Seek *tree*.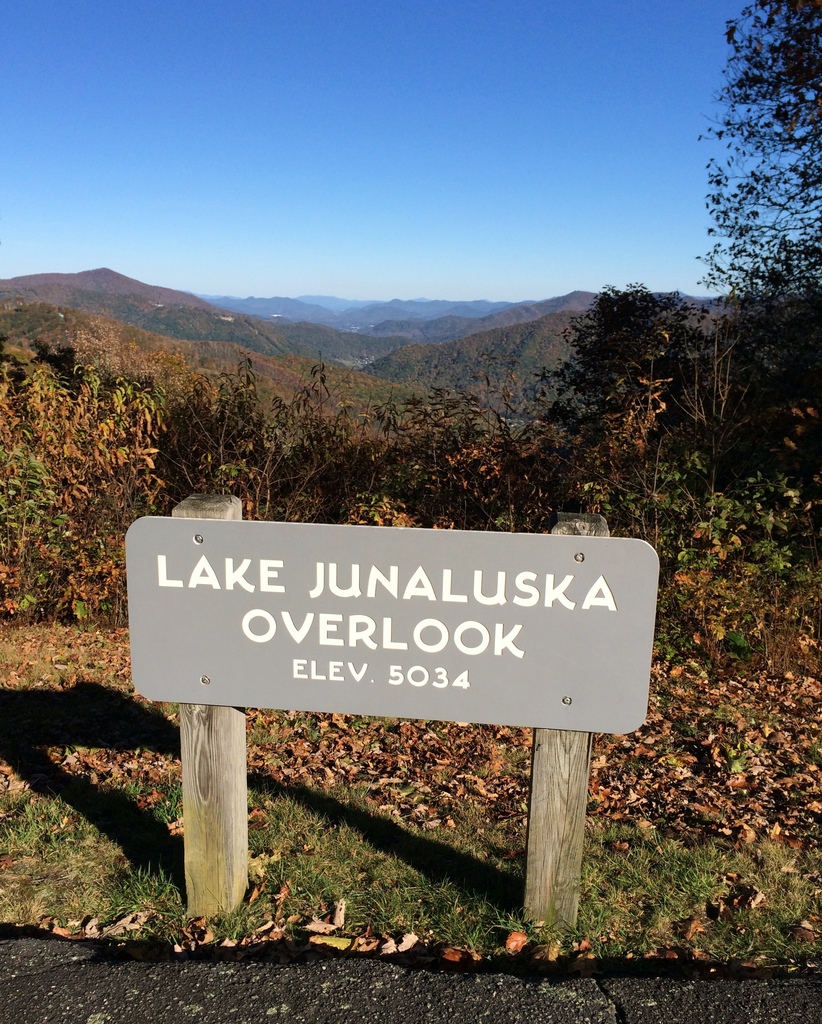
x1=542 y1=283 x2=737 y2=436.
